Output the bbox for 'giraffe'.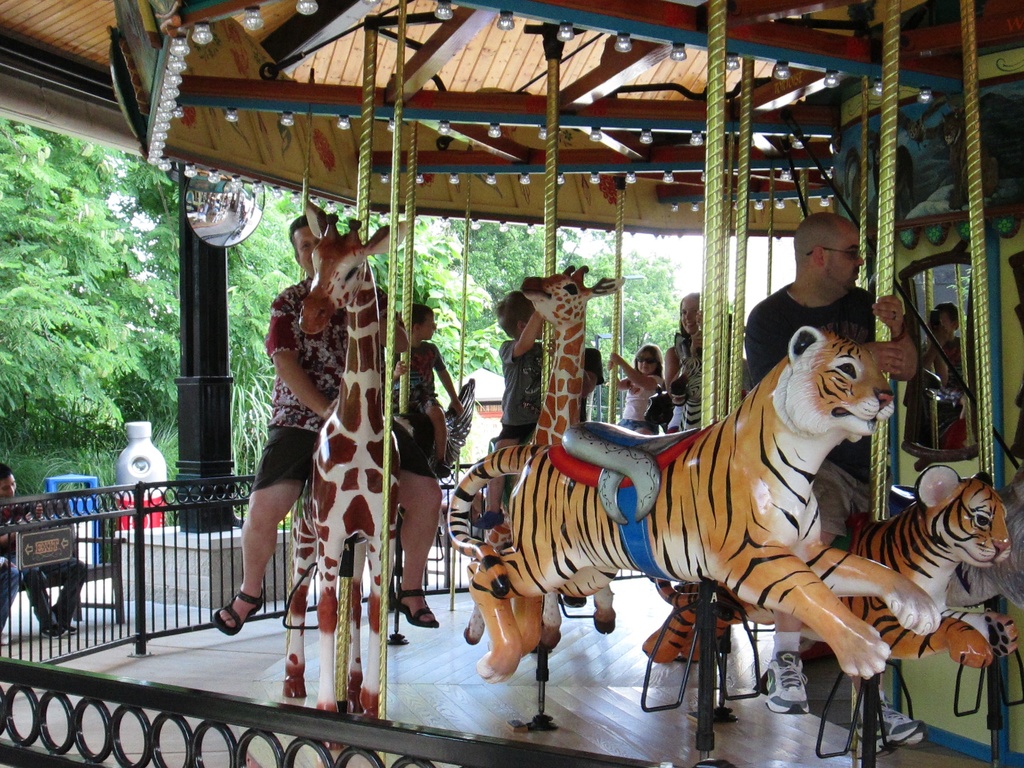
274/205/431/678.
